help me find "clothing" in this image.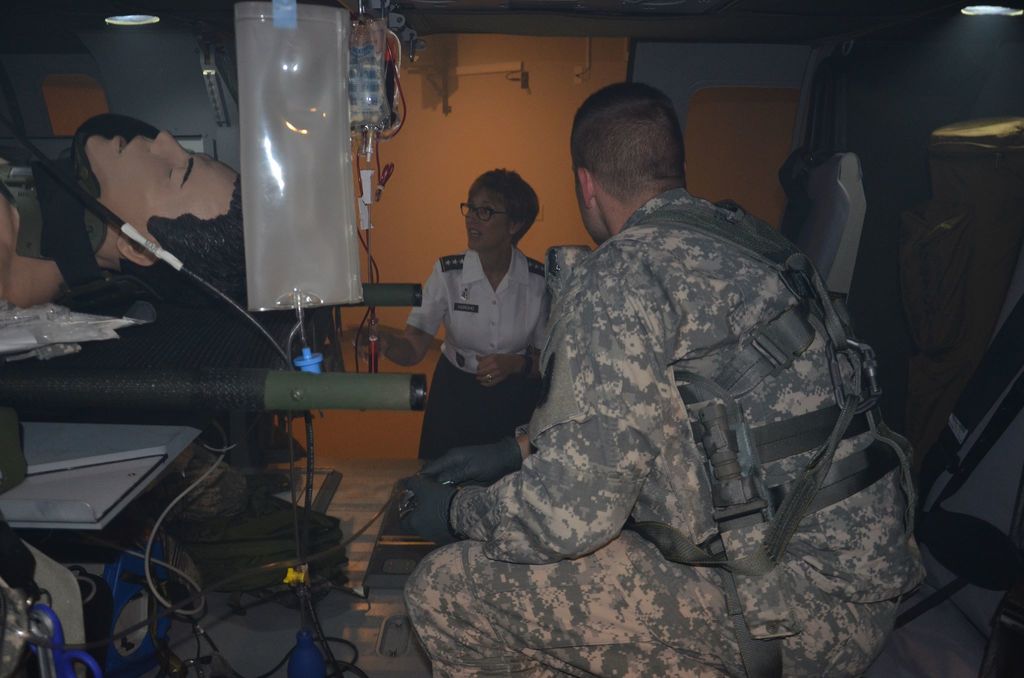
Found it: left=402, top=135, right=924, bottom=665.
